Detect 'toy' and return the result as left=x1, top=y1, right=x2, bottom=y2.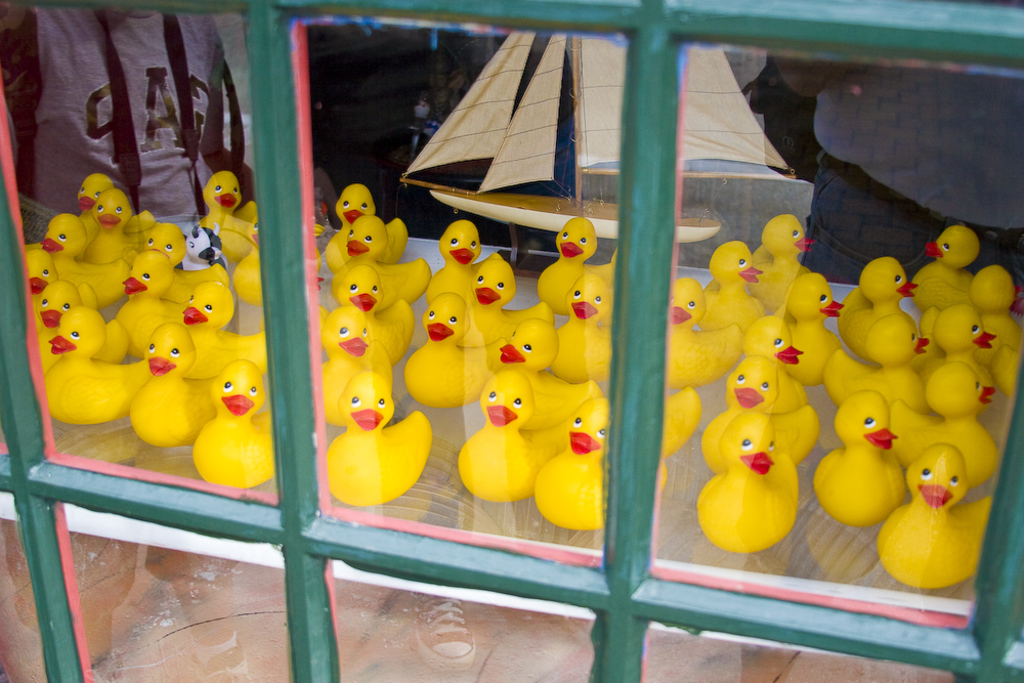
left=47, top=214, right=142, bottom=304.
